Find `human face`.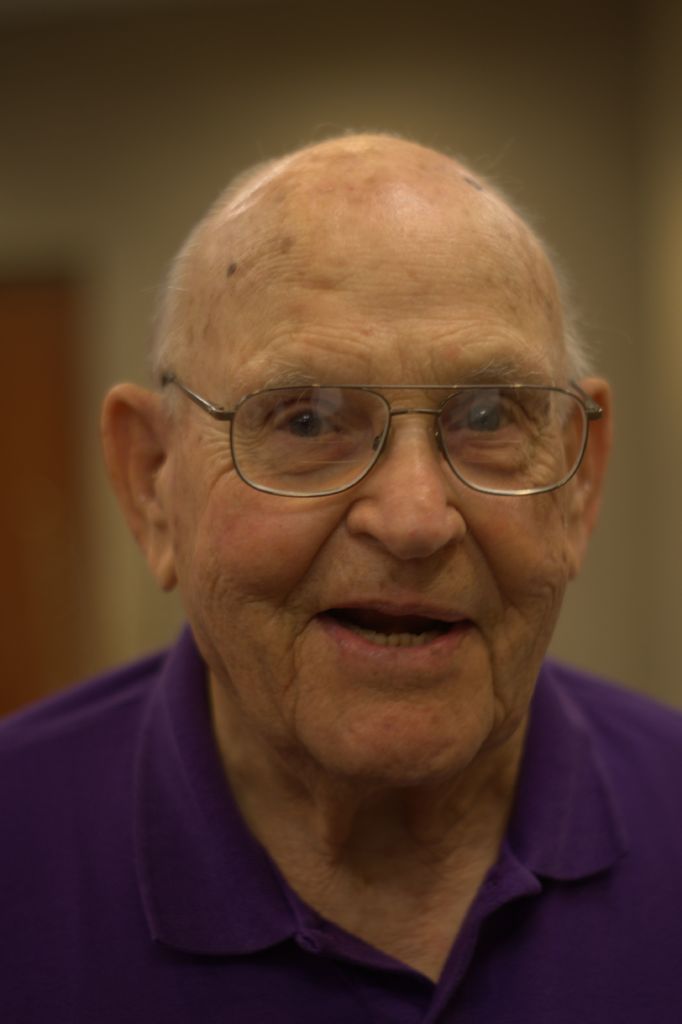
left=178, top=187, right=599, bottom=781.
